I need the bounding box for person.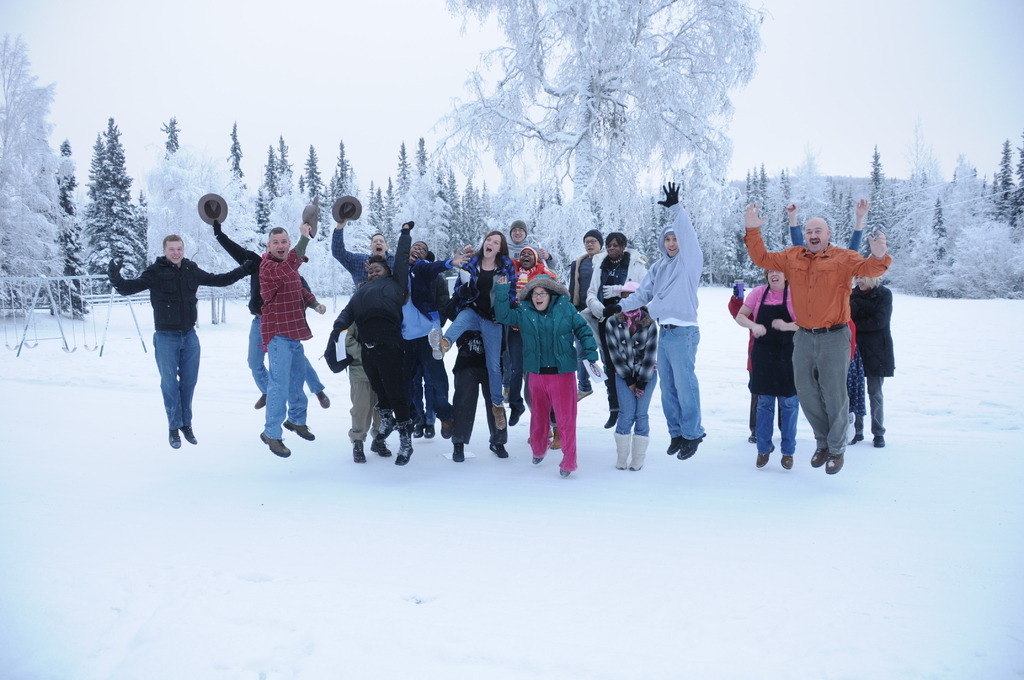
Here it is: 214, 218, 333, 409.
